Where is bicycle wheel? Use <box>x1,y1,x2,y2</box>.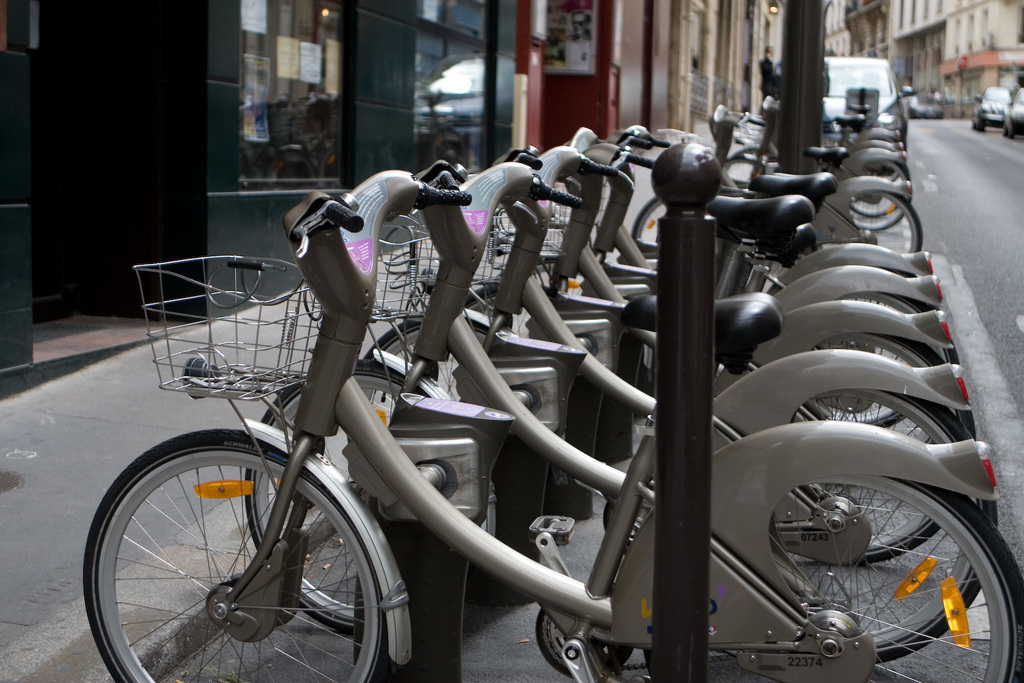
<box>767,478,1023,682</box>.
